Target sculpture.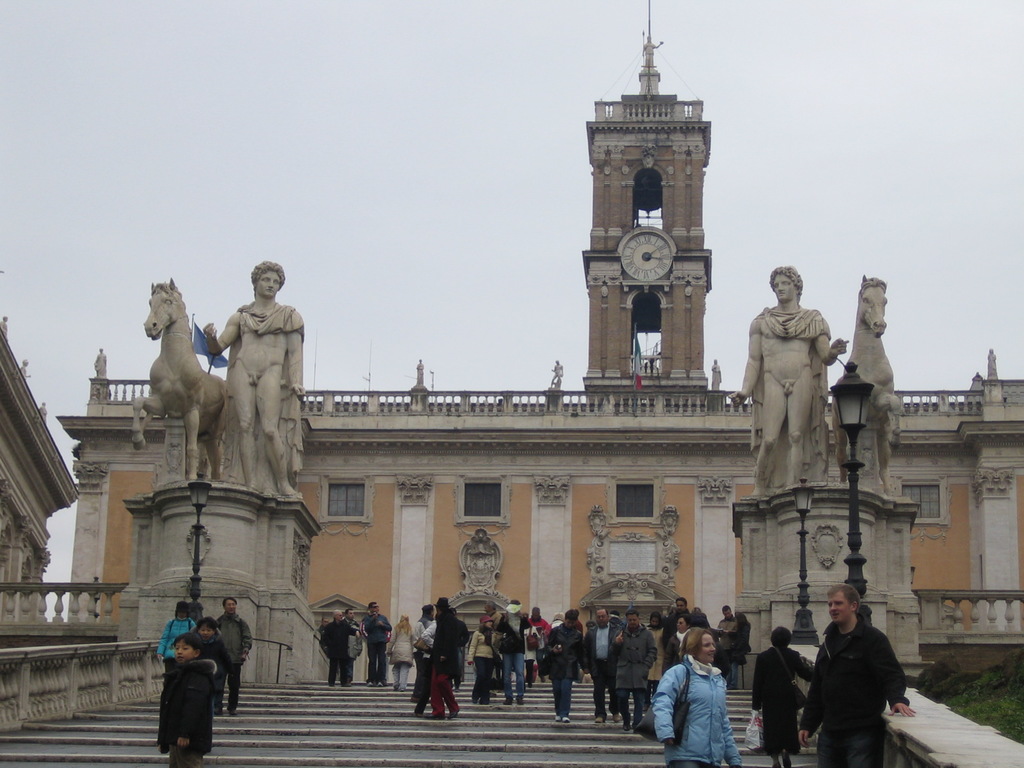
Target region: locate(193, 253, 322, 493).
